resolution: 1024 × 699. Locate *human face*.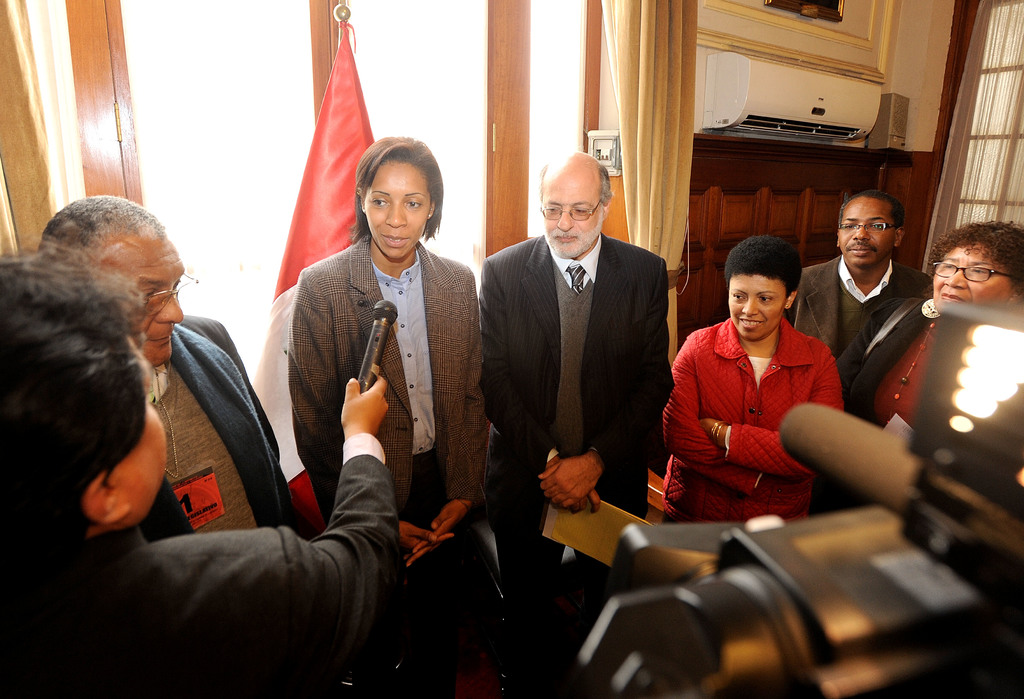
left=935, top=241, right=1016, bottom=314.
